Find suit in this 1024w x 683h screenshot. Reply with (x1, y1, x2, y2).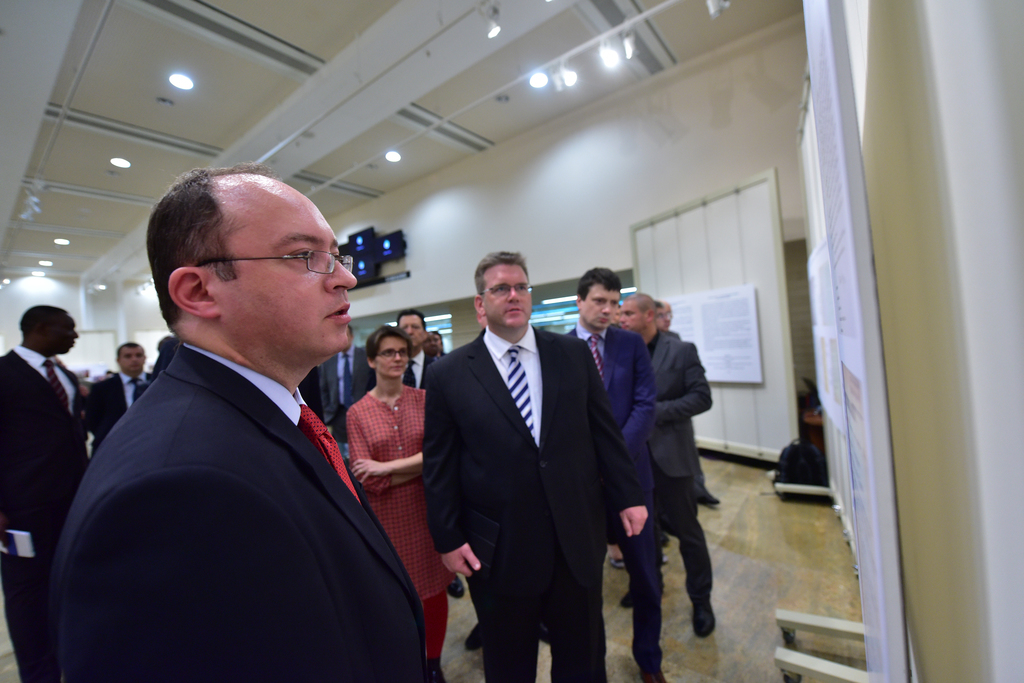
(429, 247, 640, 670).
